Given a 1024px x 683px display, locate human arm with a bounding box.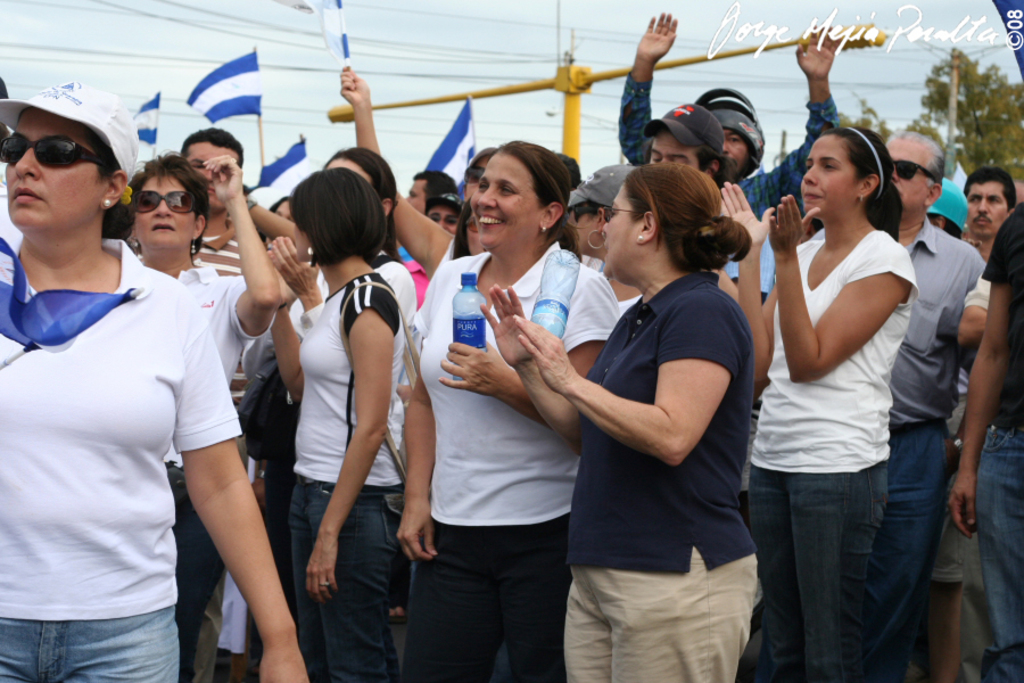
Located: {"x1": 939, "y1": 409, "x2": 967, "y2": 488}.
